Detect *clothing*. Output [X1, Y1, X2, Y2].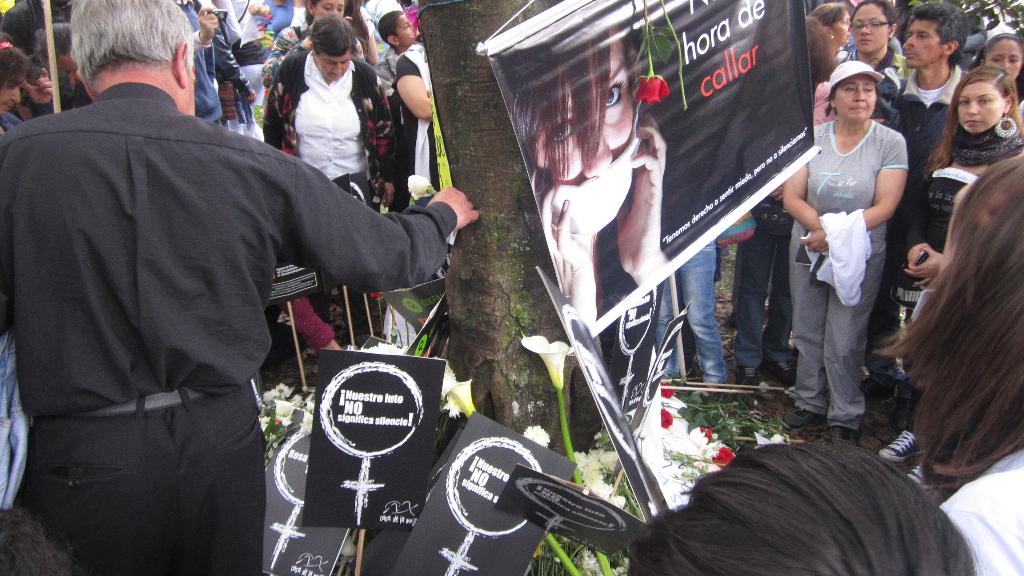
[730, 192, 796, 374].
